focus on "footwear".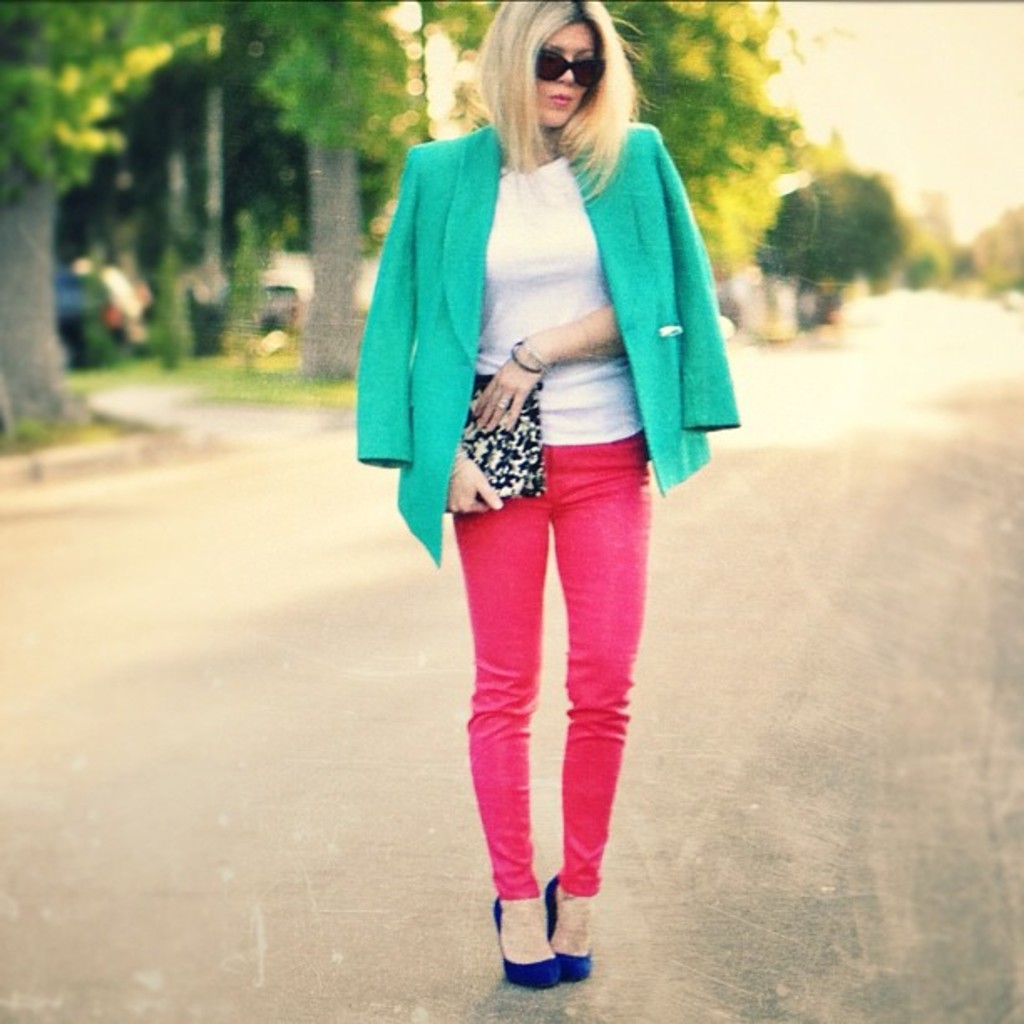
Focused at left=542, top=868, right=596, bottom=980.
